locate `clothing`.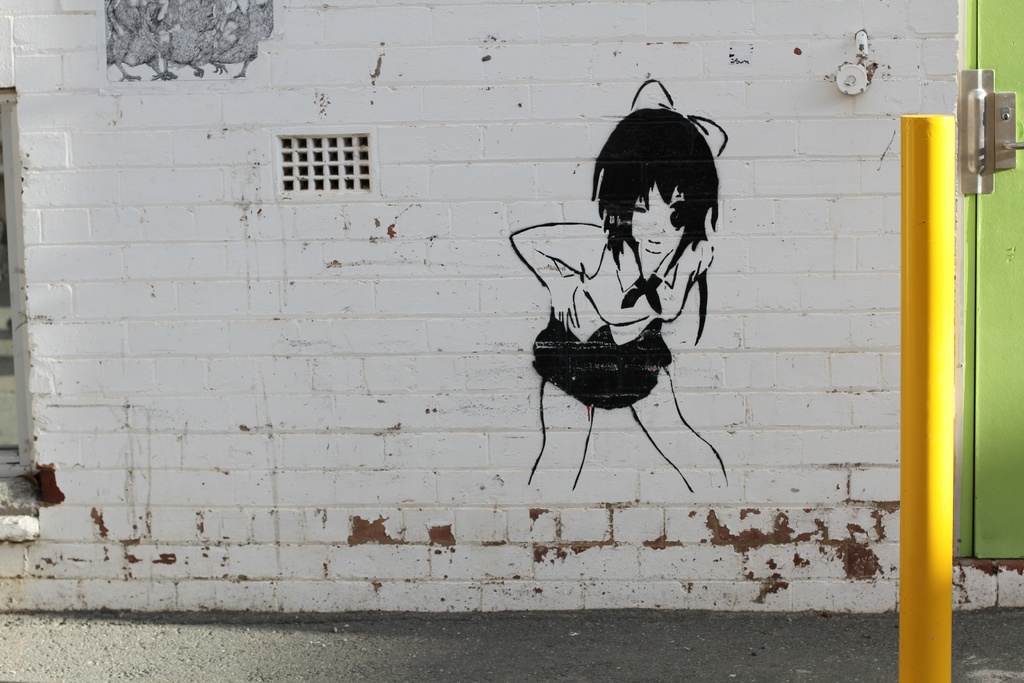
Bounding box: locate(525, 243, 701, 406).
